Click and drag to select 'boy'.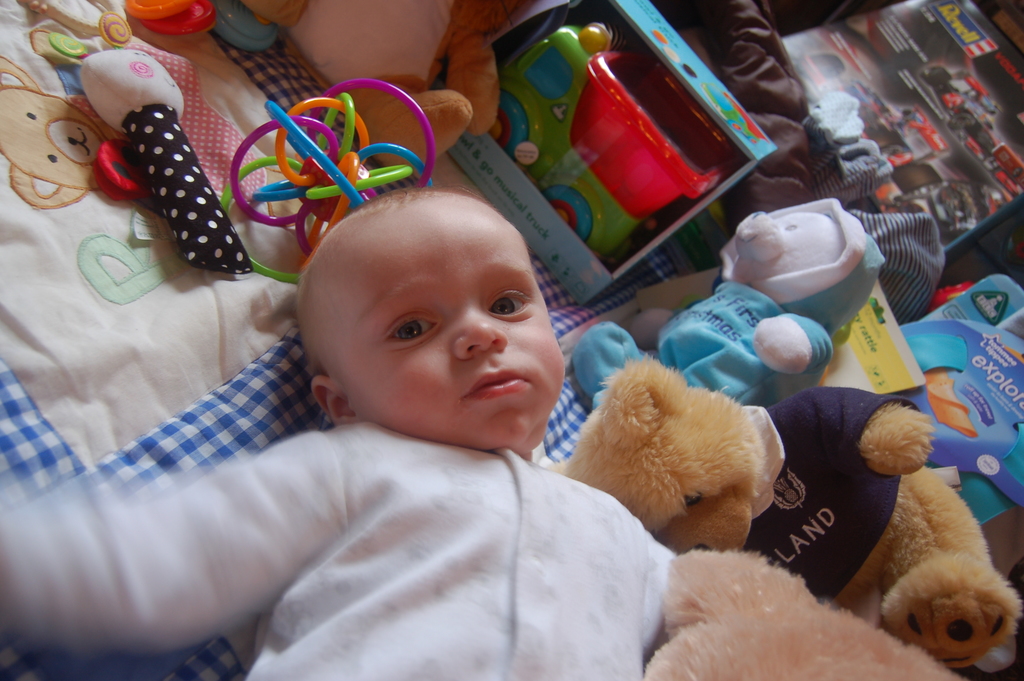
Selection: box(99, 134, 721, 673).
